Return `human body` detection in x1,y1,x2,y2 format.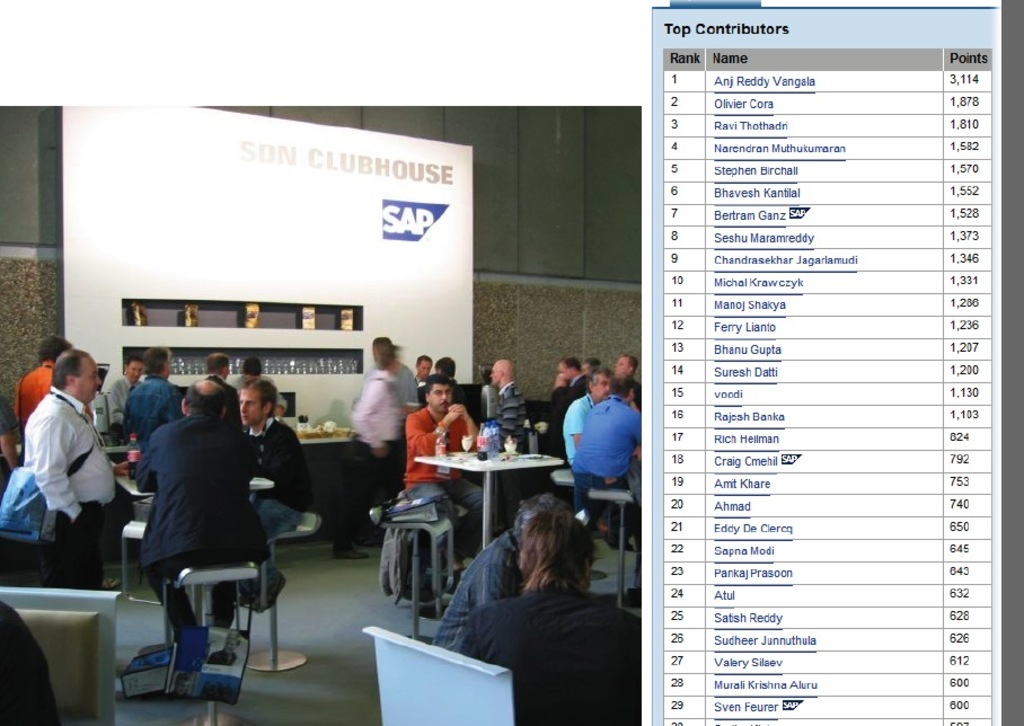
0,405,26,488.
